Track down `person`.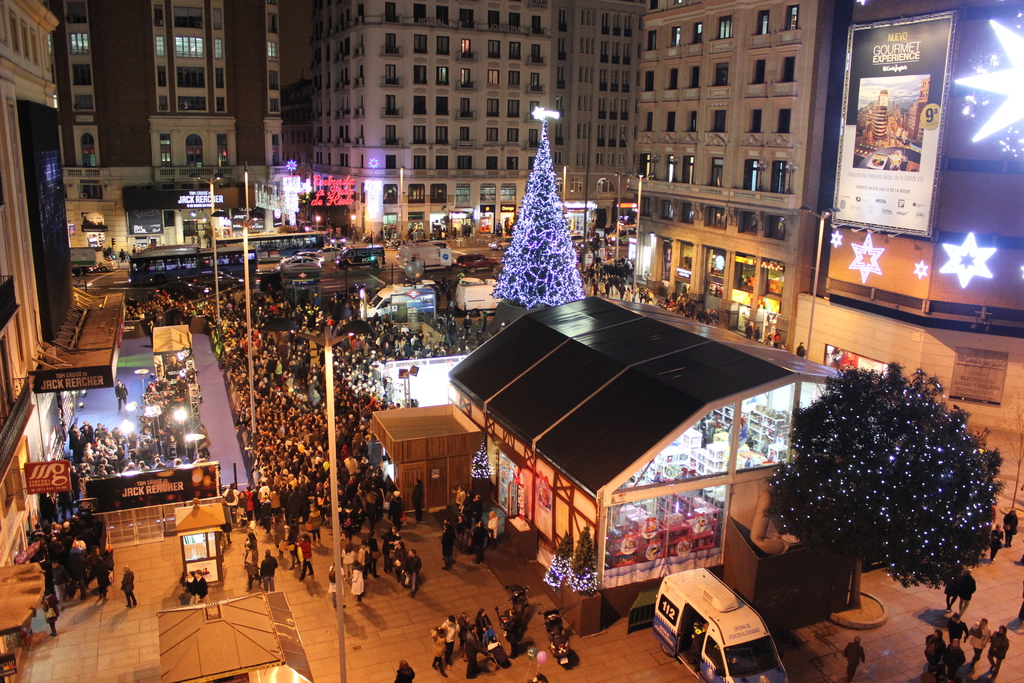
Tracked to [x1=441, y1=613, x2=462, y2=659].
